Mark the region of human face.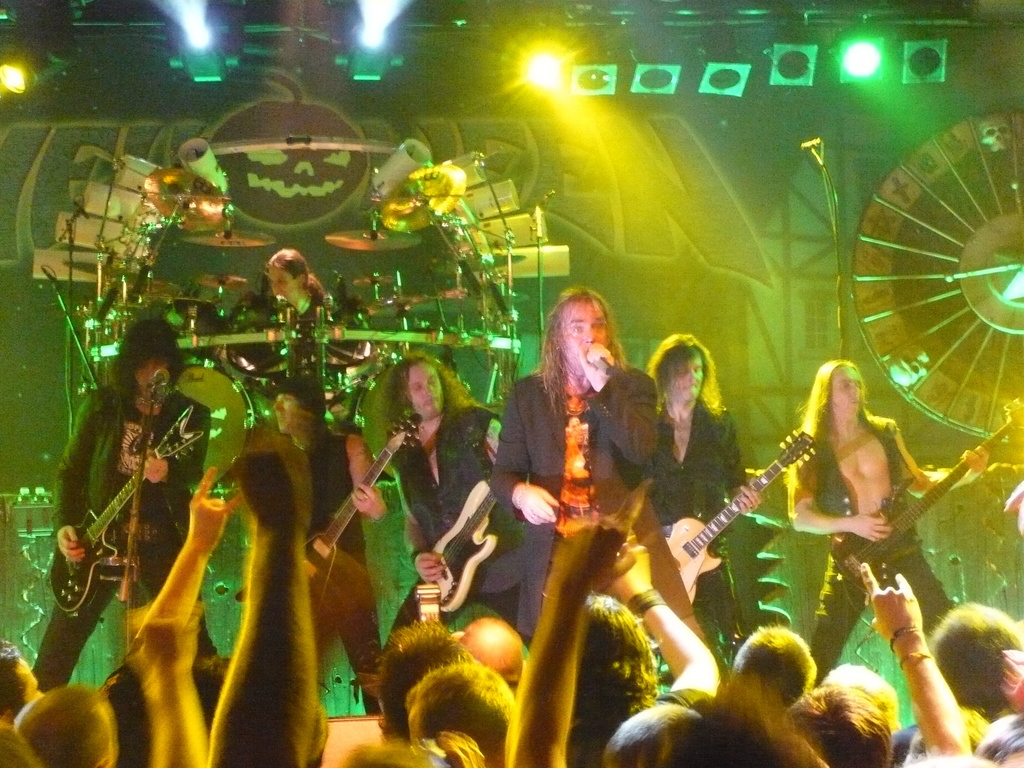
Region: [x1=269, y1=393, x2=297, y2=436].
